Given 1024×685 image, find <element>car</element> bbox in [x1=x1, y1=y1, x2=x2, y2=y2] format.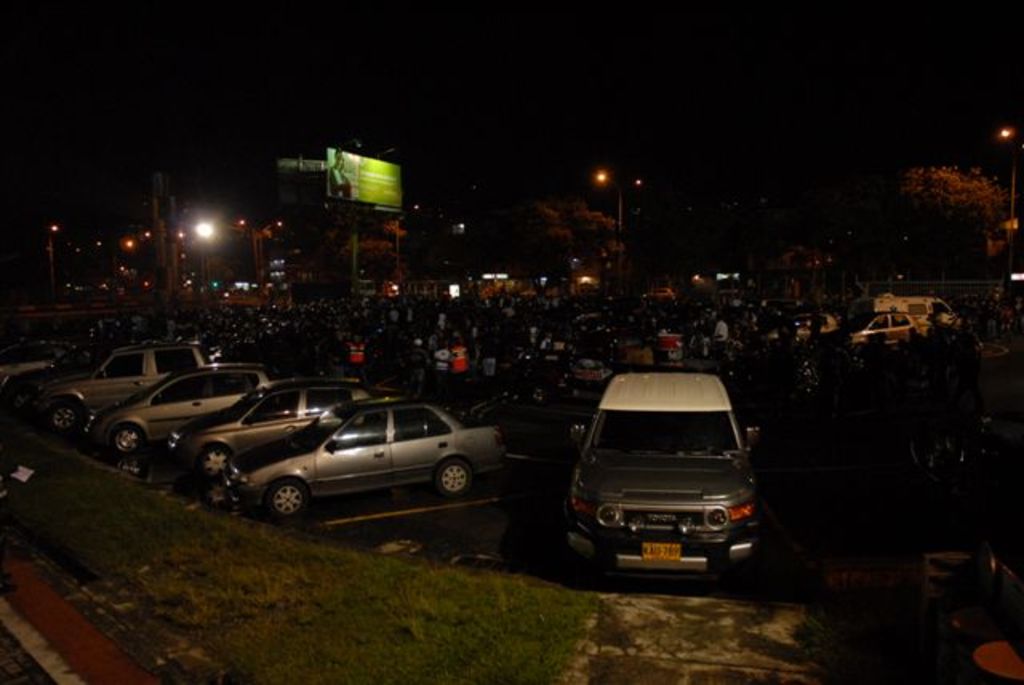
[x1=760, y1=309, x2=837, y2=339].
